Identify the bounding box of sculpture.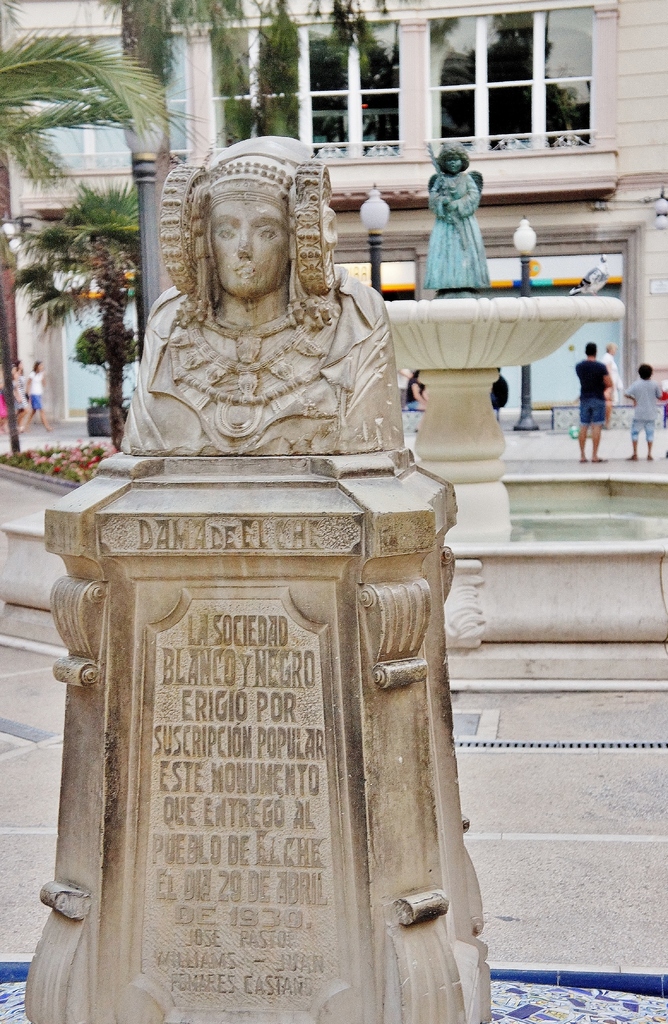
<region>102, 146, 403, 474</region>.
